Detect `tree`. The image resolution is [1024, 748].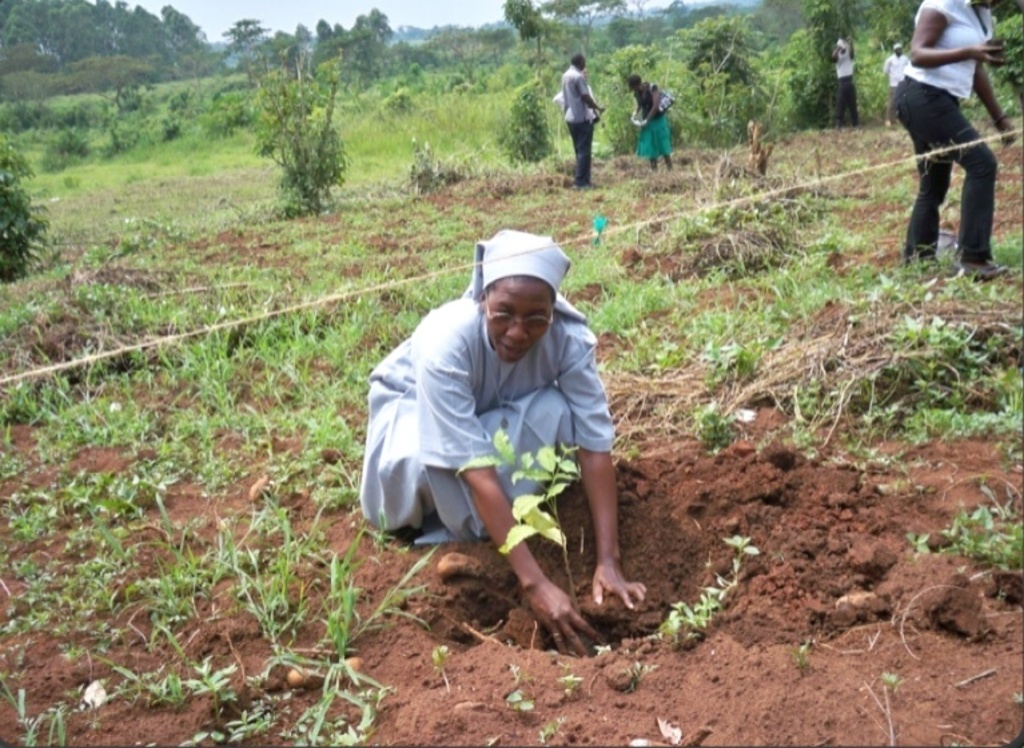
506/72/554/174.
